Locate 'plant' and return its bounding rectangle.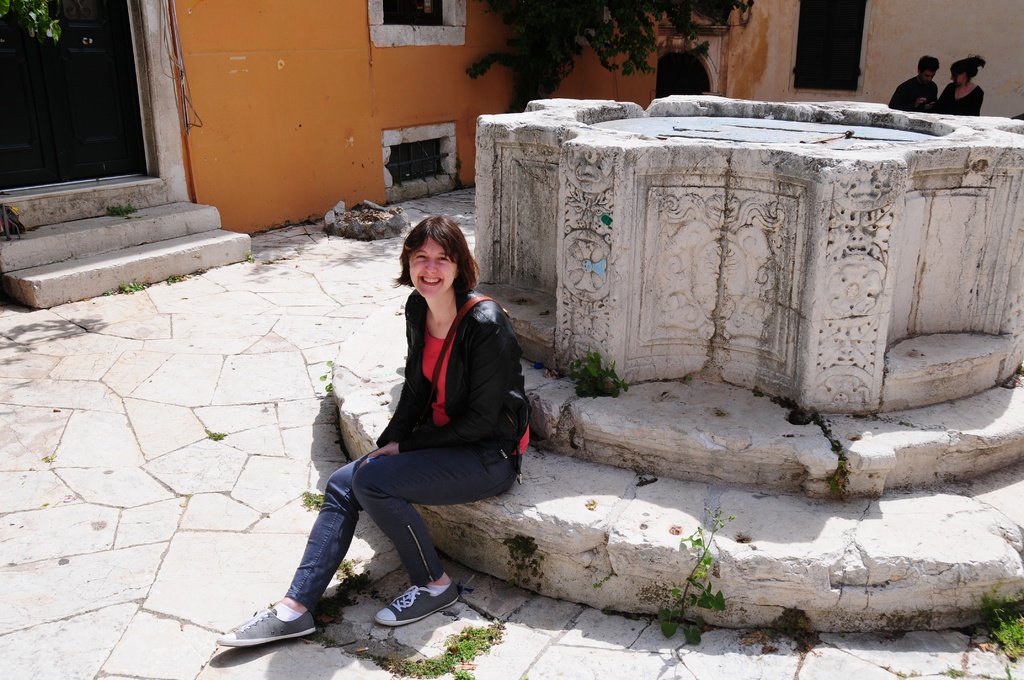
Rect(775, 606, 808, 649).
